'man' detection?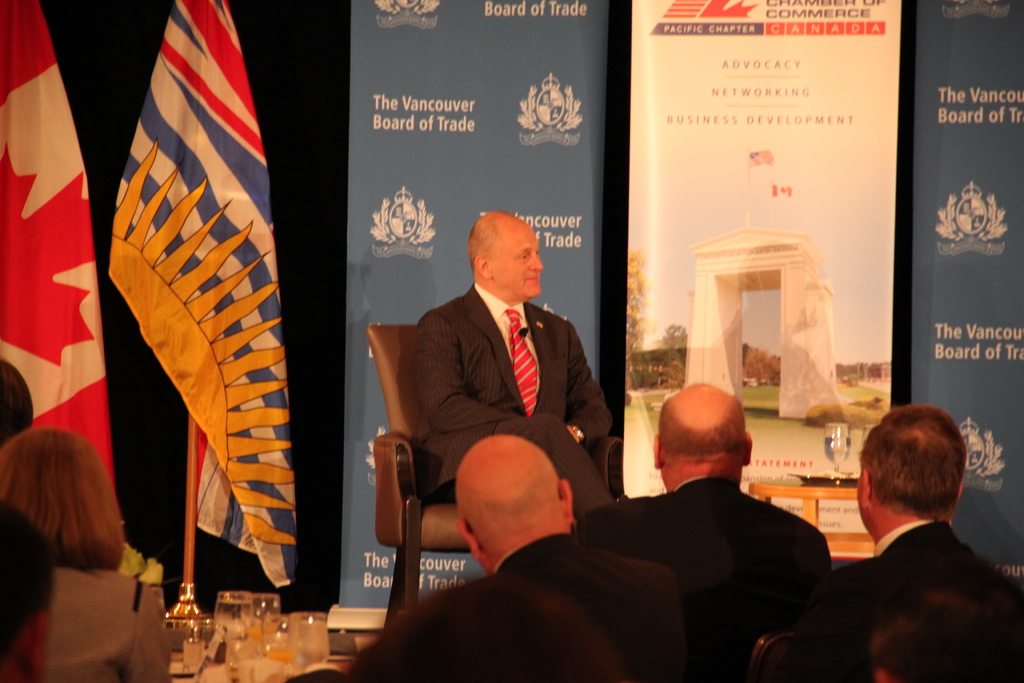
left=589, top=378, right=838, bottom=682
